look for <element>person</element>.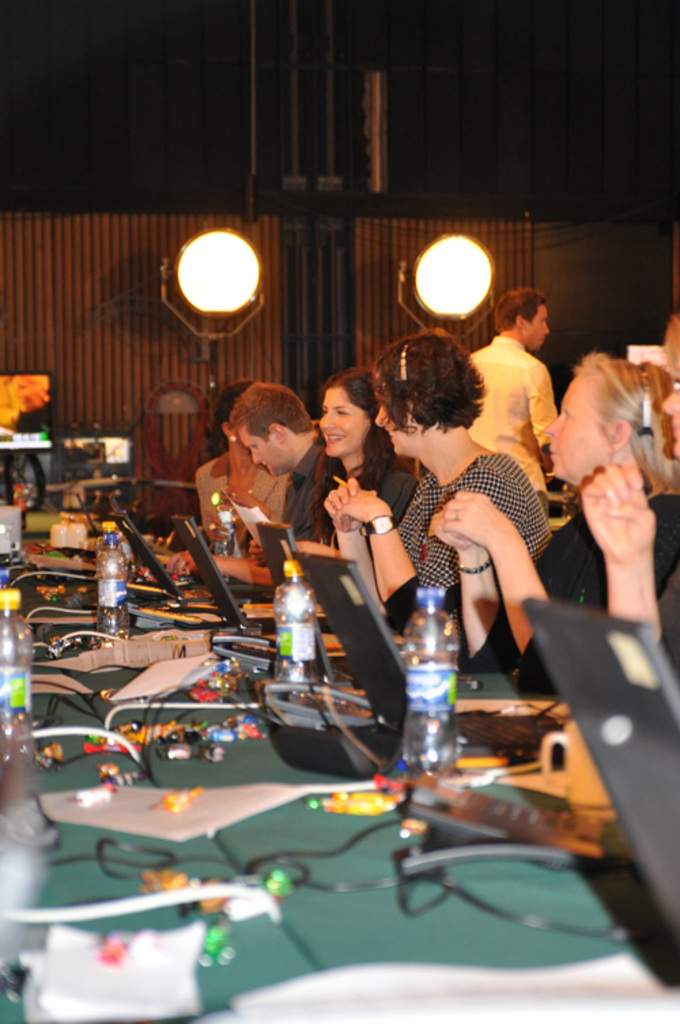
Found: [192,377,296,553].
